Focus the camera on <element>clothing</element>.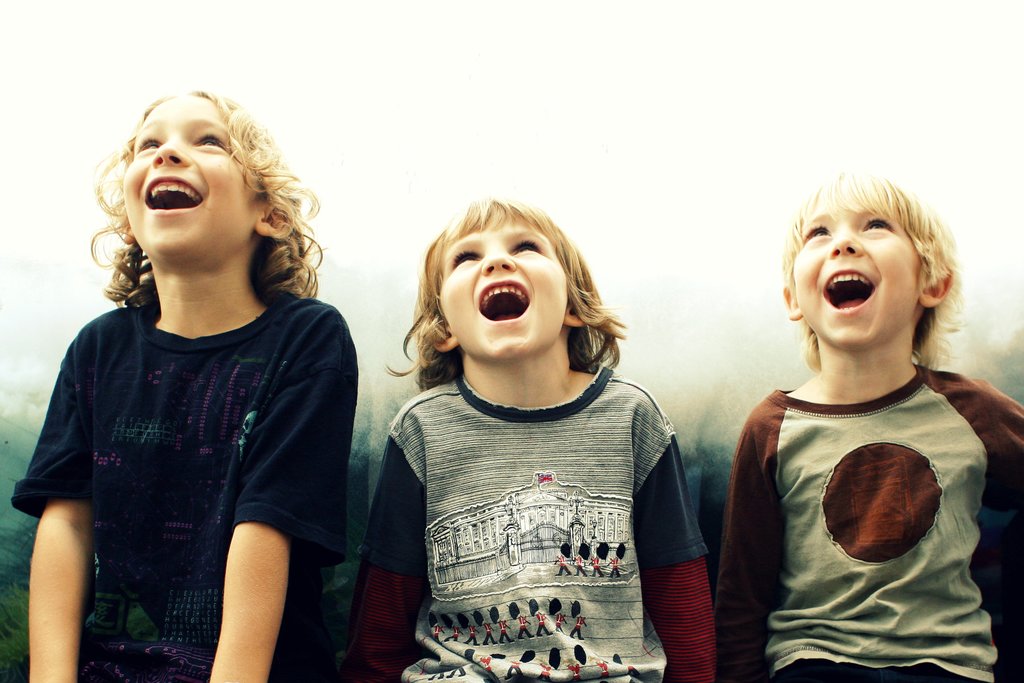
Focus region: locate(22, 247, 350, 665).
